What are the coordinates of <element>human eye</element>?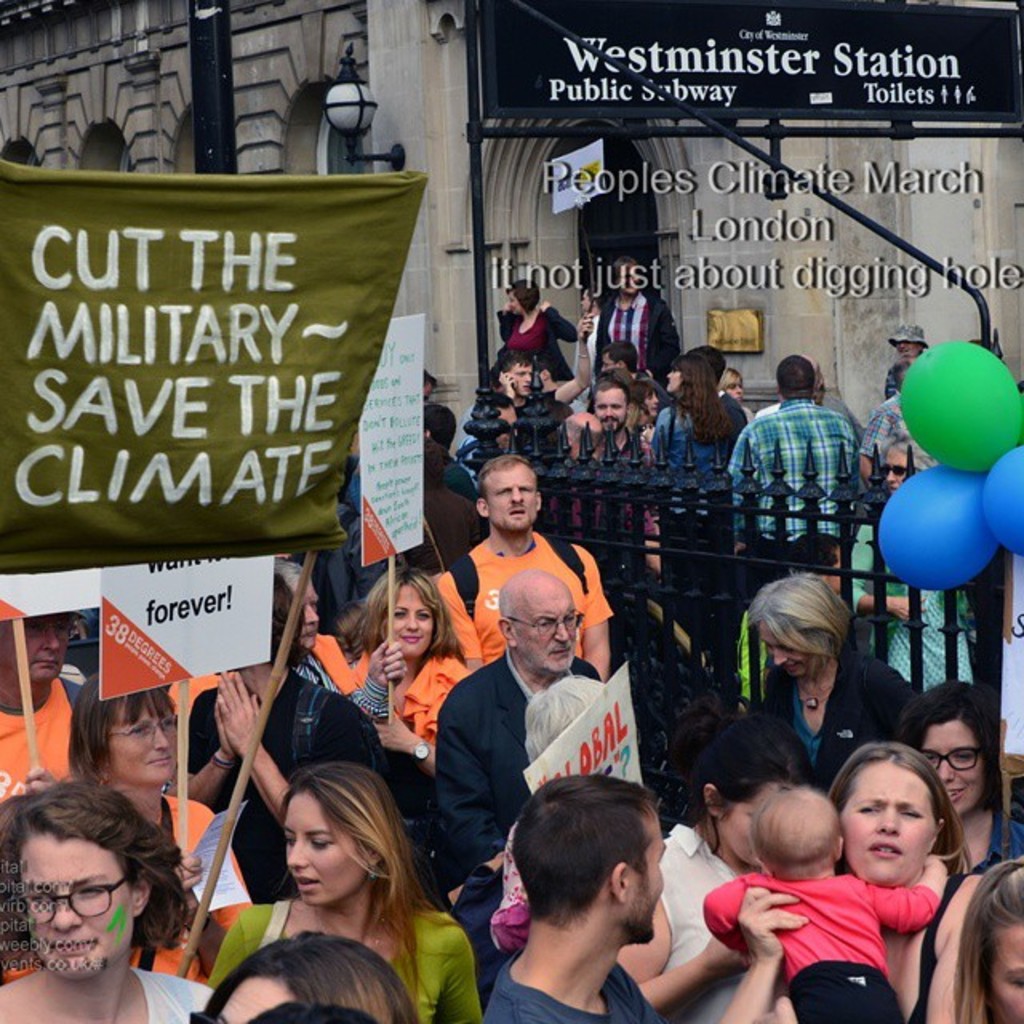
bbox(494, 486, 507, 499).
